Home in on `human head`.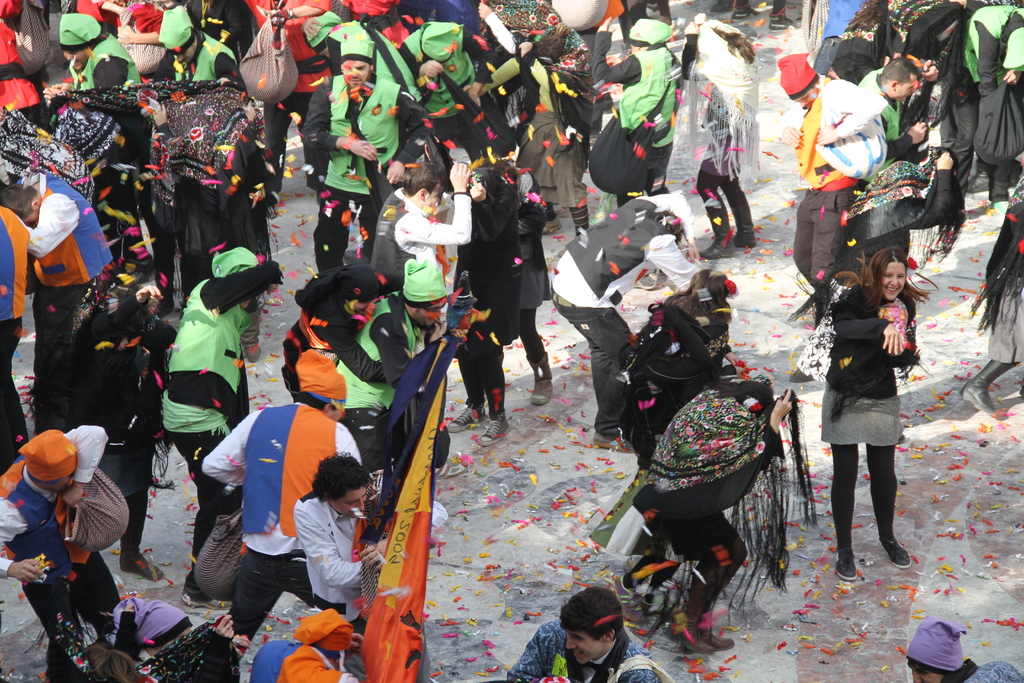
Homed in at 310/454/369/514.
